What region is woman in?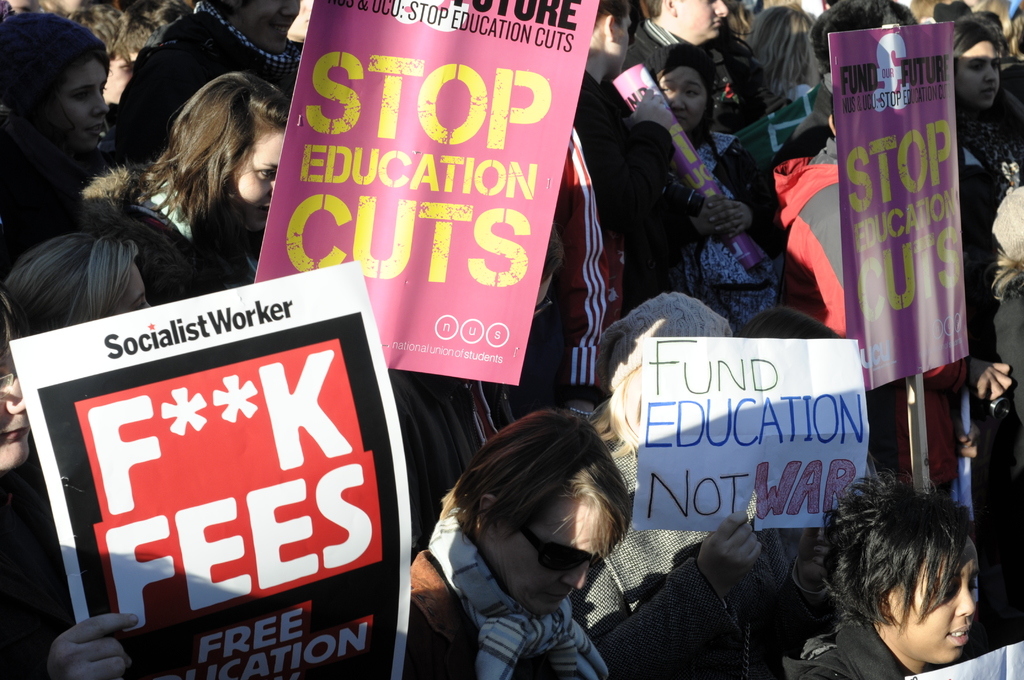
x1=4 y1=1 x2=110 y2=173.
